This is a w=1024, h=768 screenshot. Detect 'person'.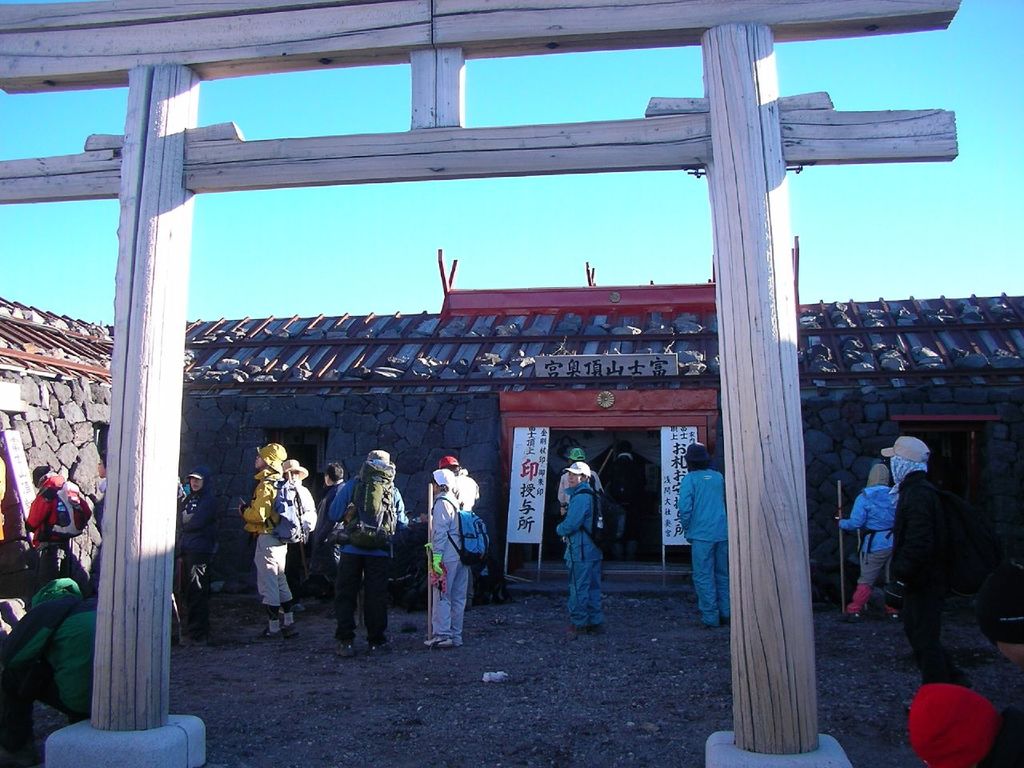
bbox=(183, 474, 218, 630).
